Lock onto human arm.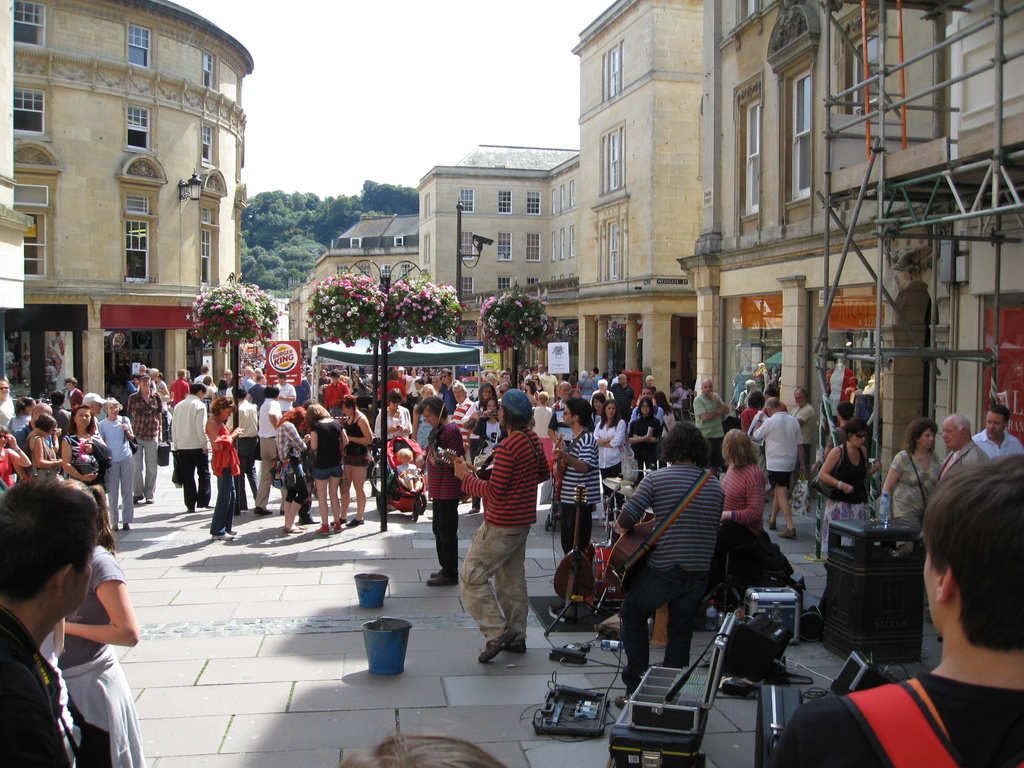
Locked: <bbox>1, 692, 71, 767</bbox>.
